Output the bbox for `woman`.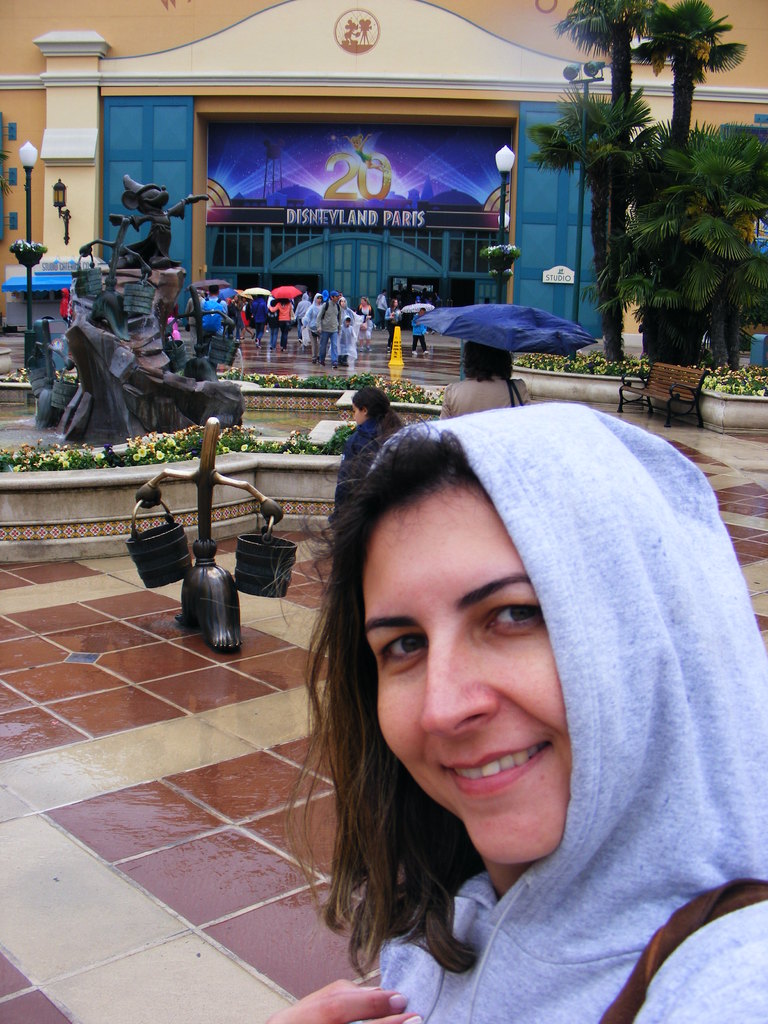
[x1=359, y1=294, x2=373, y2=354].
